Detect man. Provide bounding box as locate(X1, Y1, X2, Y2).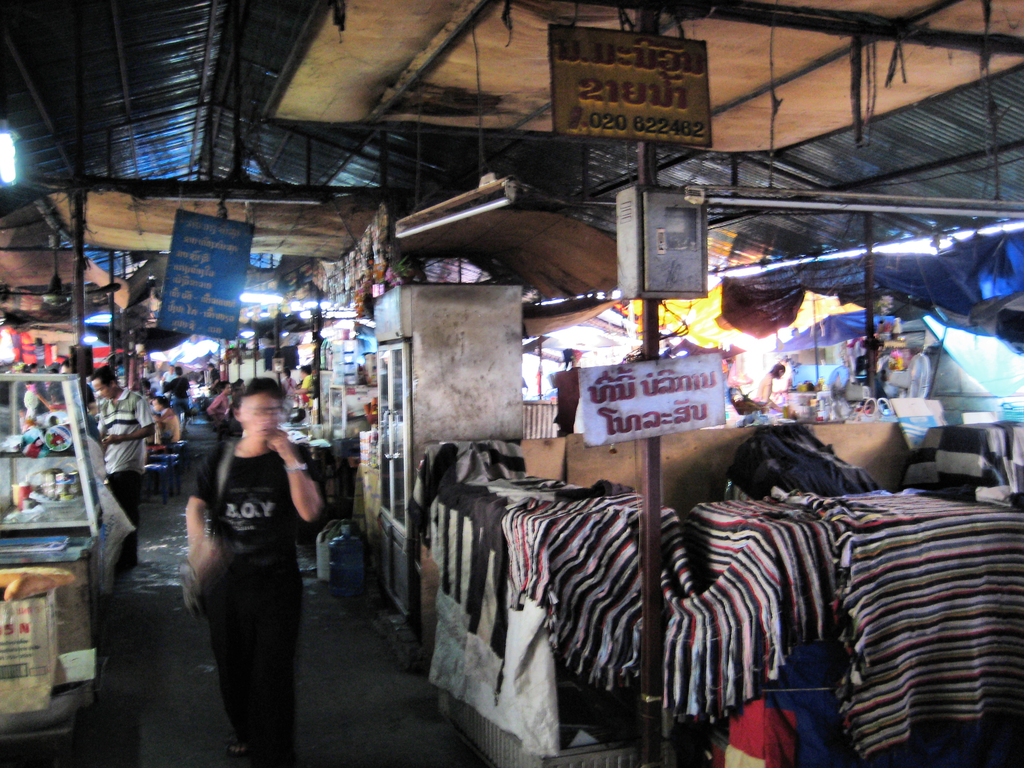
locate(91, 366, 156, 574).
